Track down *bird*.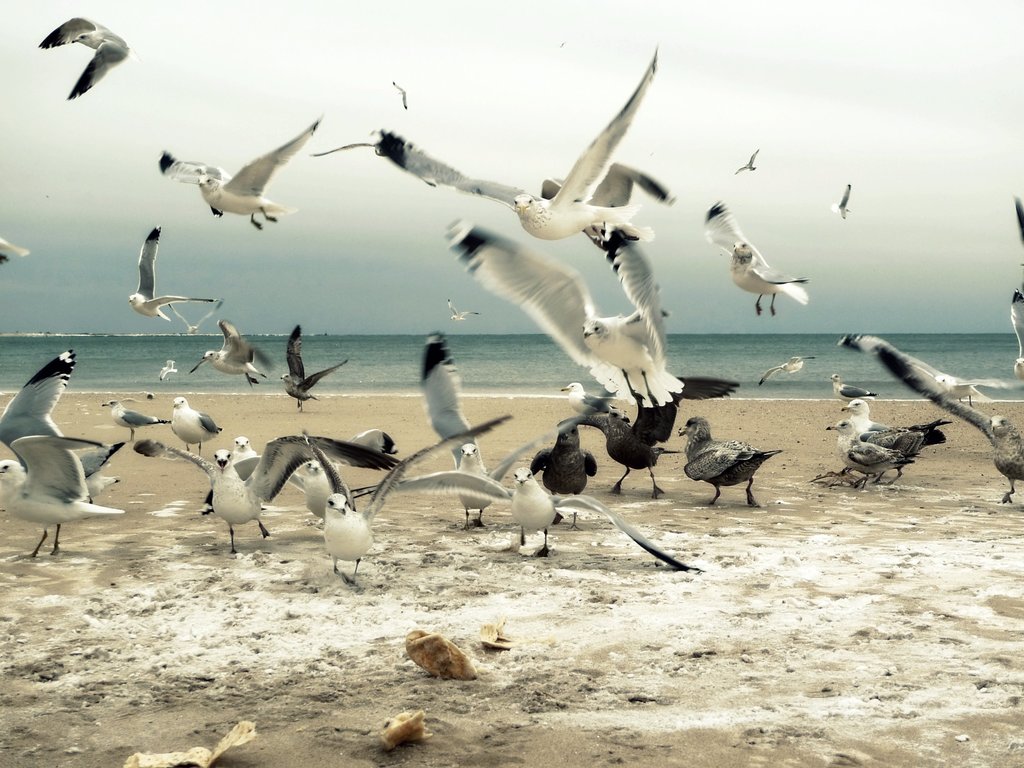
Tracked to <region>189, 316, 288, 387</region>.
